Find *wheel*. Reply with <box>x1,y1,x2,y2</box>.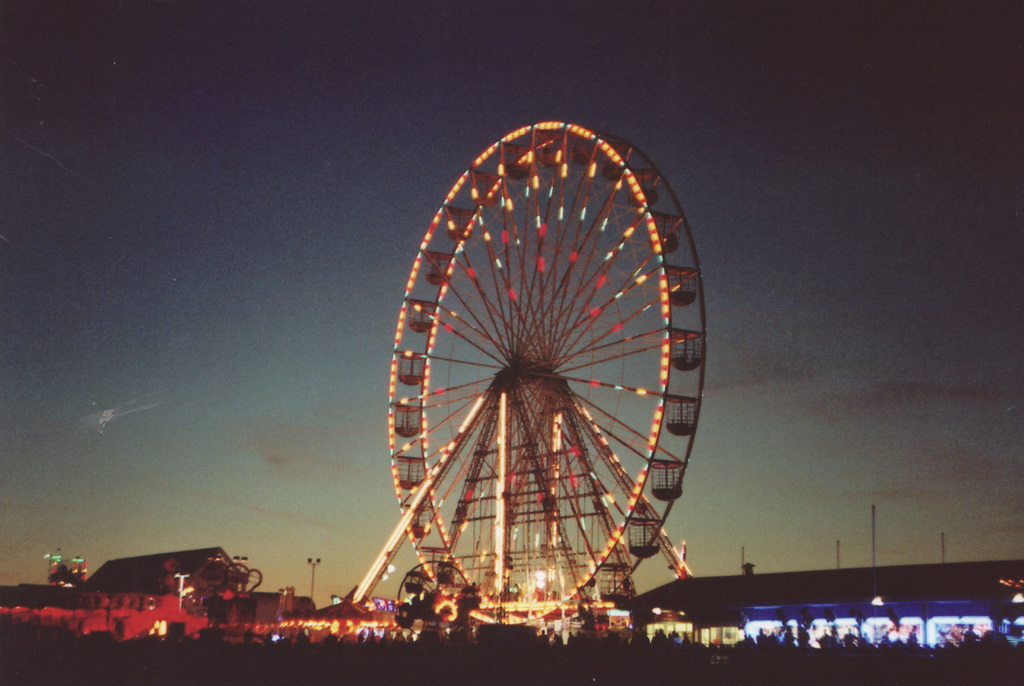
<box>372,114,701,625</box>.
